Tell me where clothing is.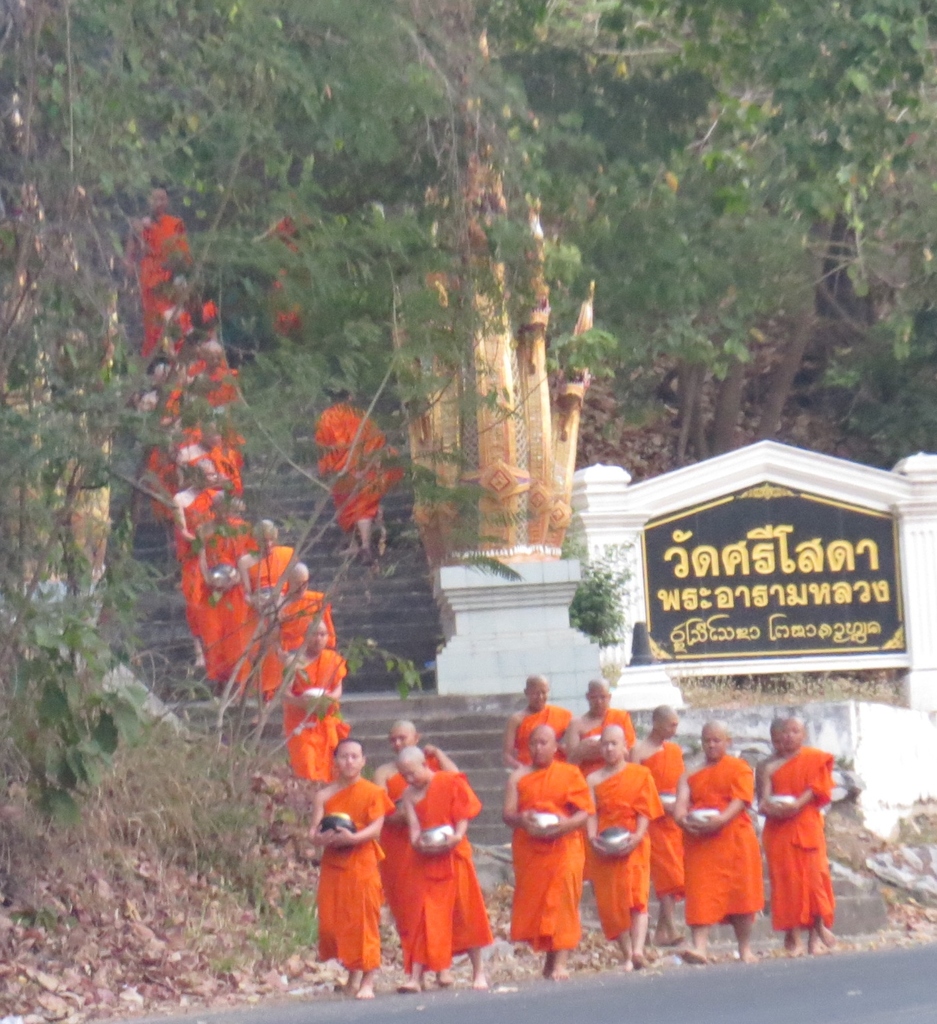
clothing is at <bbox>731, 738, 840, 945</bbox>.
